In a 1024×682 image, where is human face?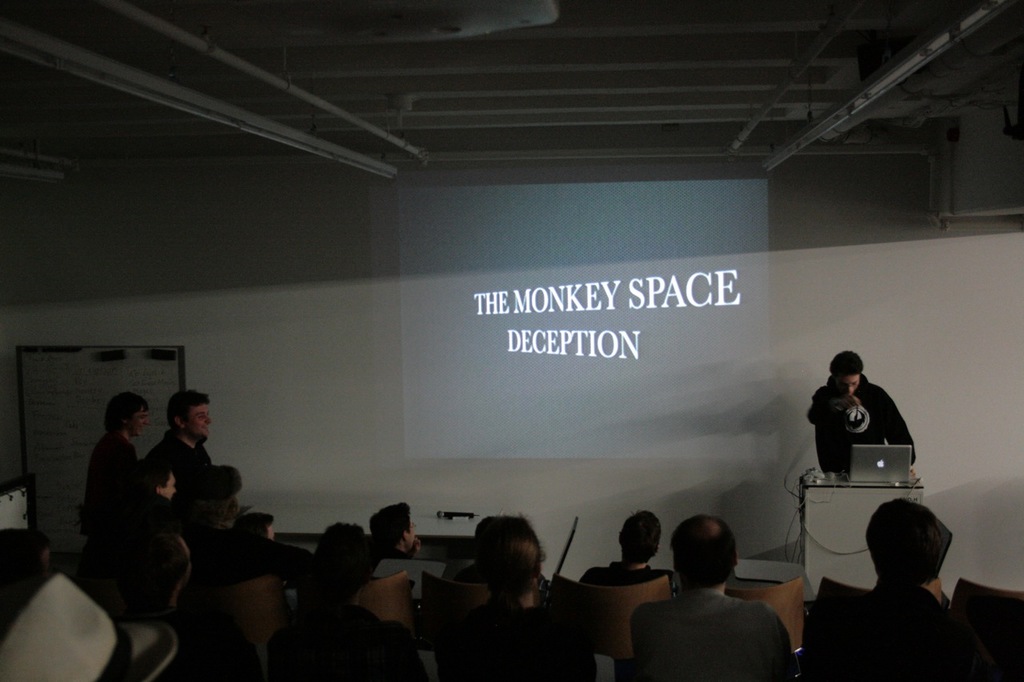
l=160, t=469, r=176, b=500.
